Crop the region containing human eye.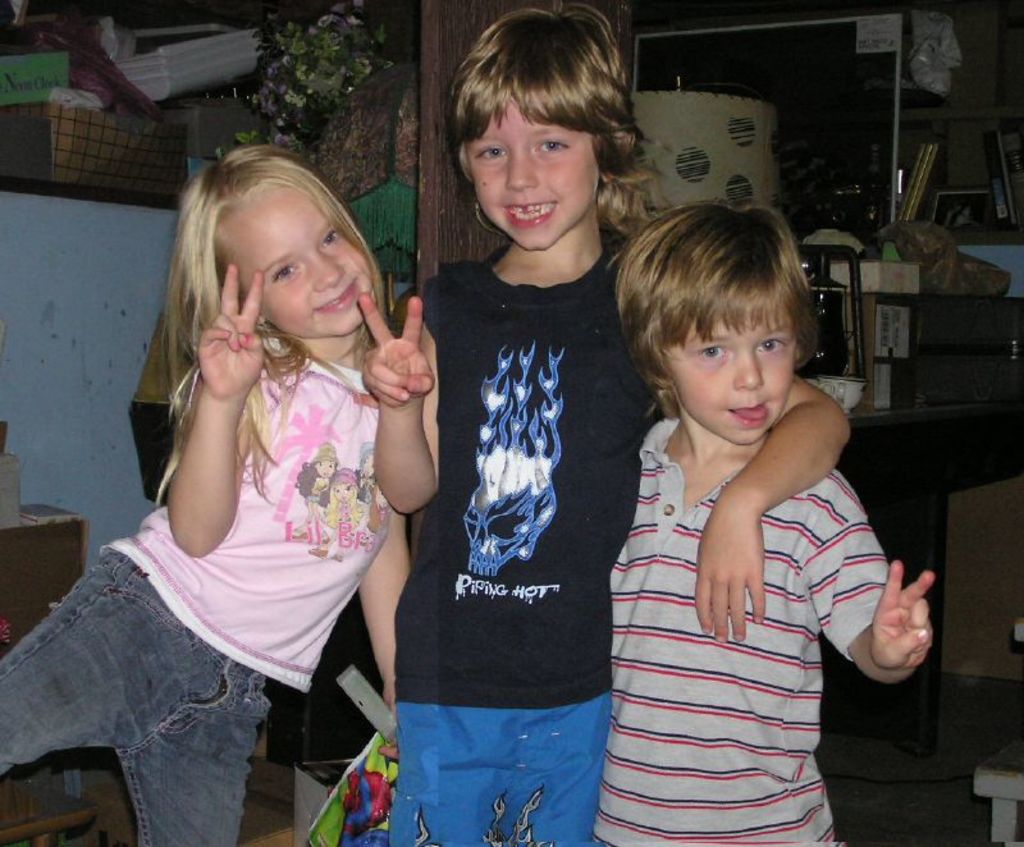
Crop region: detection(532, 136, 570, 155).
